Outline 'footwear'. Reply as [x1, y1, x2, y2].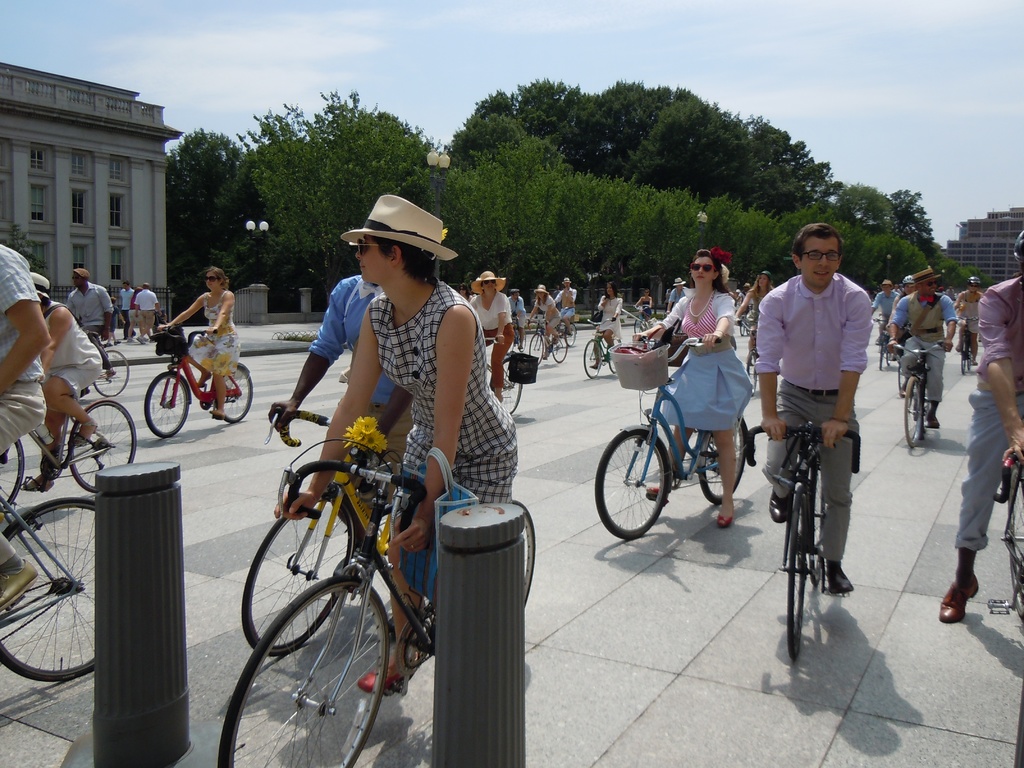
[766, 486, 799, 524].
